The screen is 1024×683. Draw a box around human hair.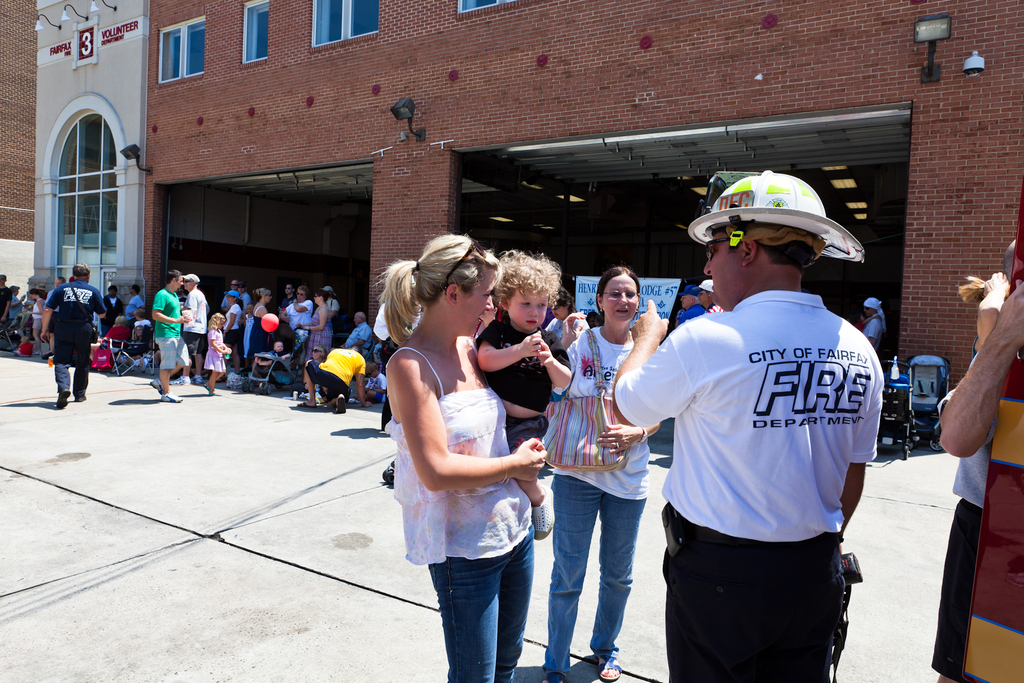
crop(207, 311, 225, 332).
